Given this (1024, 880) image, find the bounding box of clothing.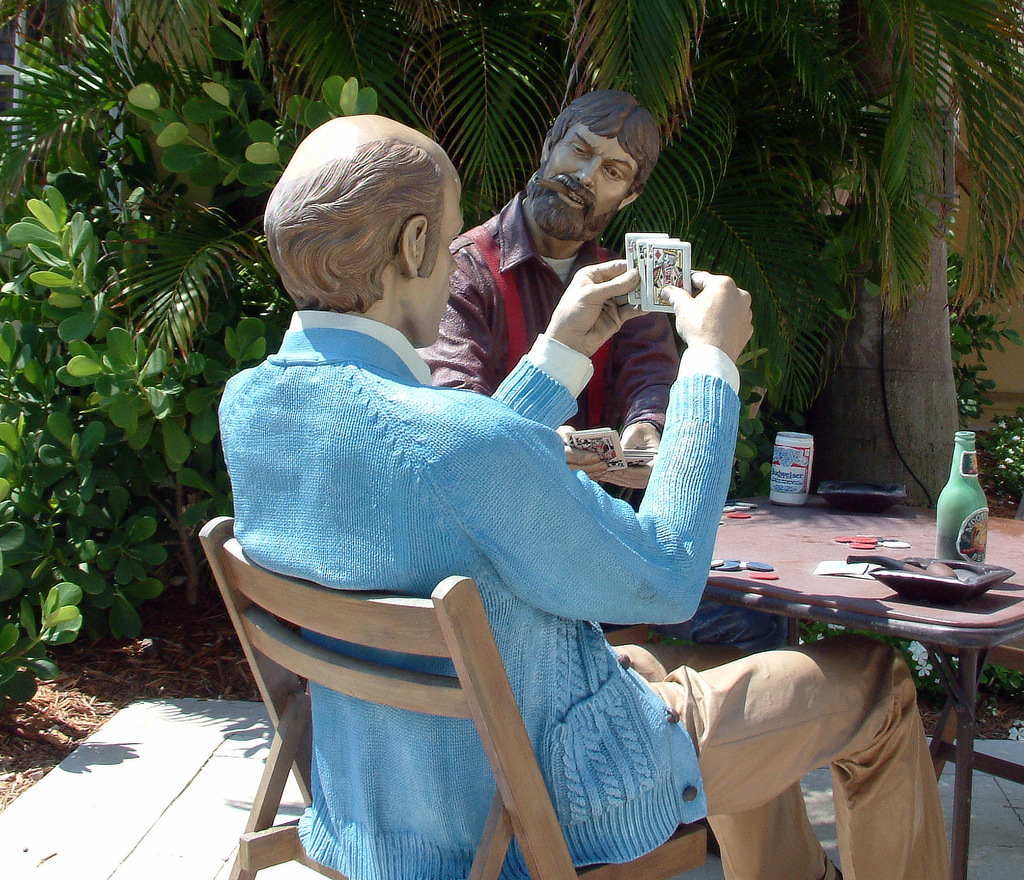
Rect(419, 193, 663, 429).
